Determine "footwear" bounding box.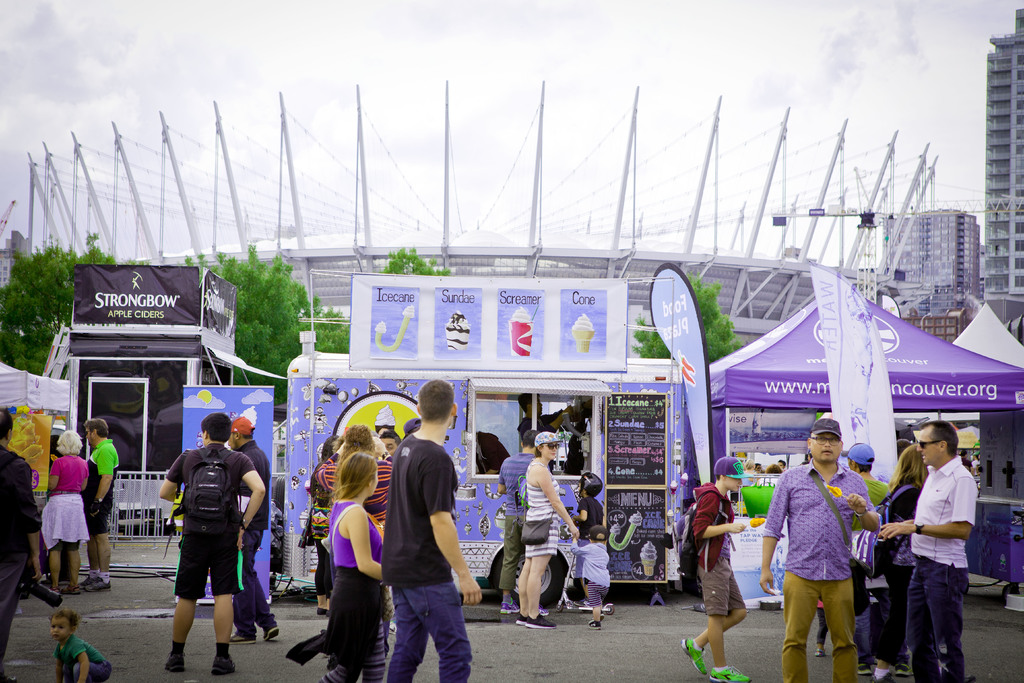
Determined: (858,661,867,675).
